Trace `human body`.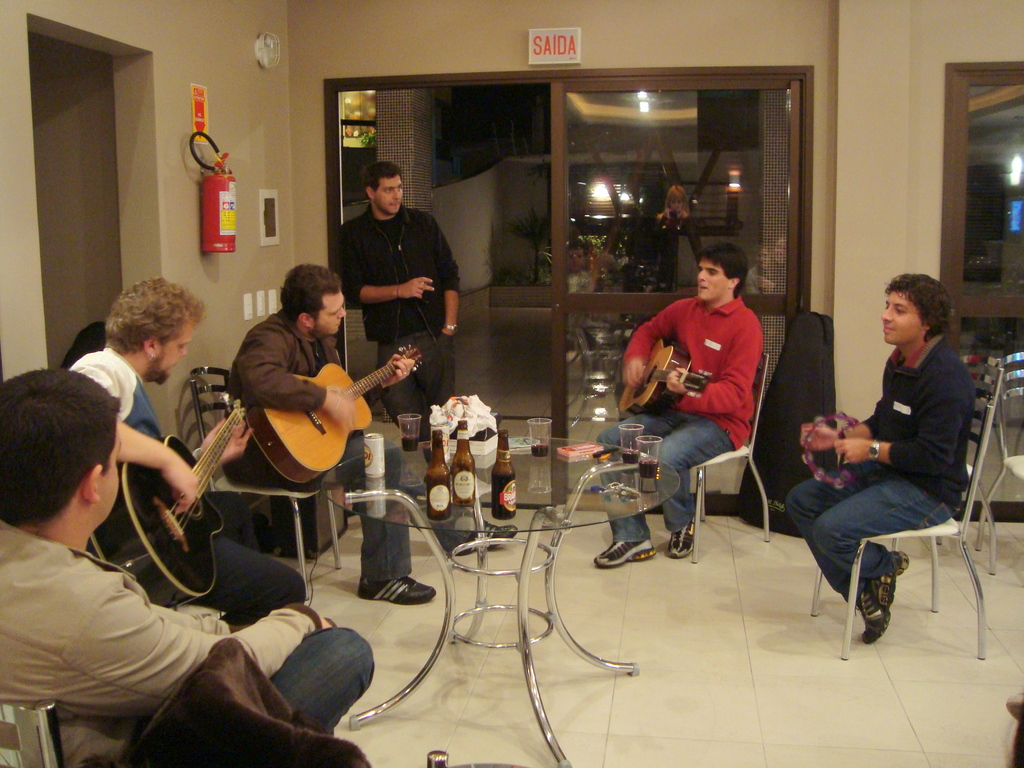
Traced to locate(591, 296, 766, 572).
